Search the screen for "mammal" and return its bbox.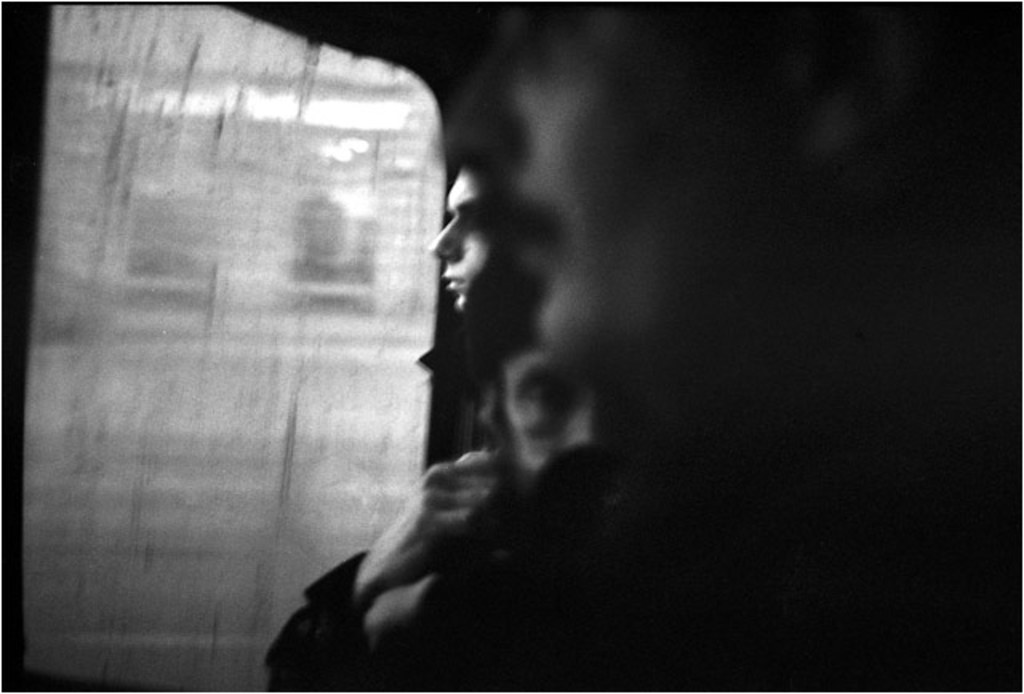
Found: 410/157/550/448.
